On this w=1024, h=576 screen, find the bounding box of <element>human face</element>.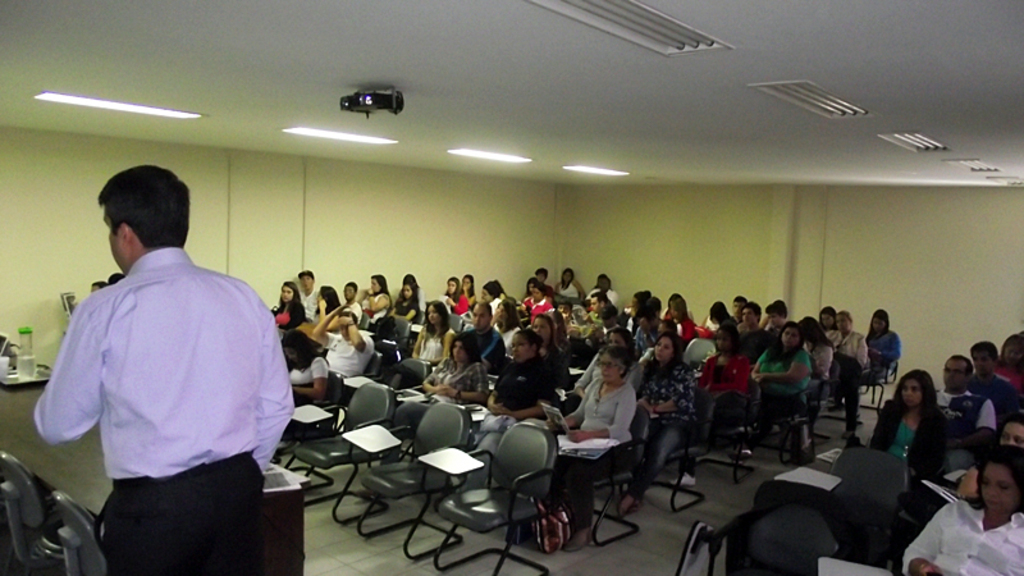
Bounding box: detection(595, 276, 614, 294).
